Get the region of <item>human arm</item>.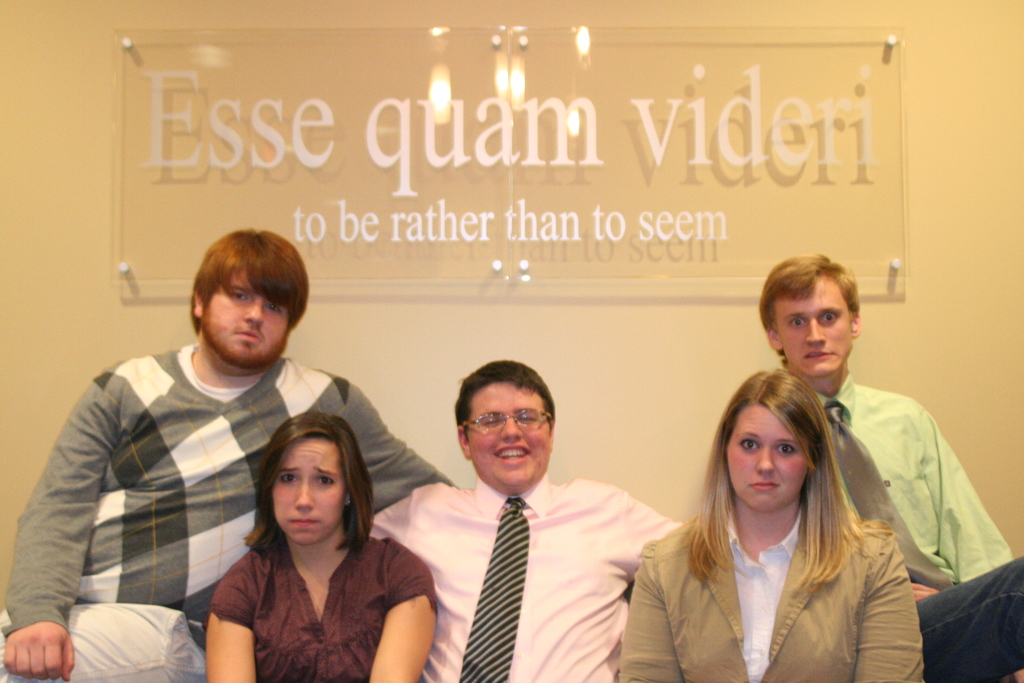
(x1=205, y1=567, x2=260, y2=682).
